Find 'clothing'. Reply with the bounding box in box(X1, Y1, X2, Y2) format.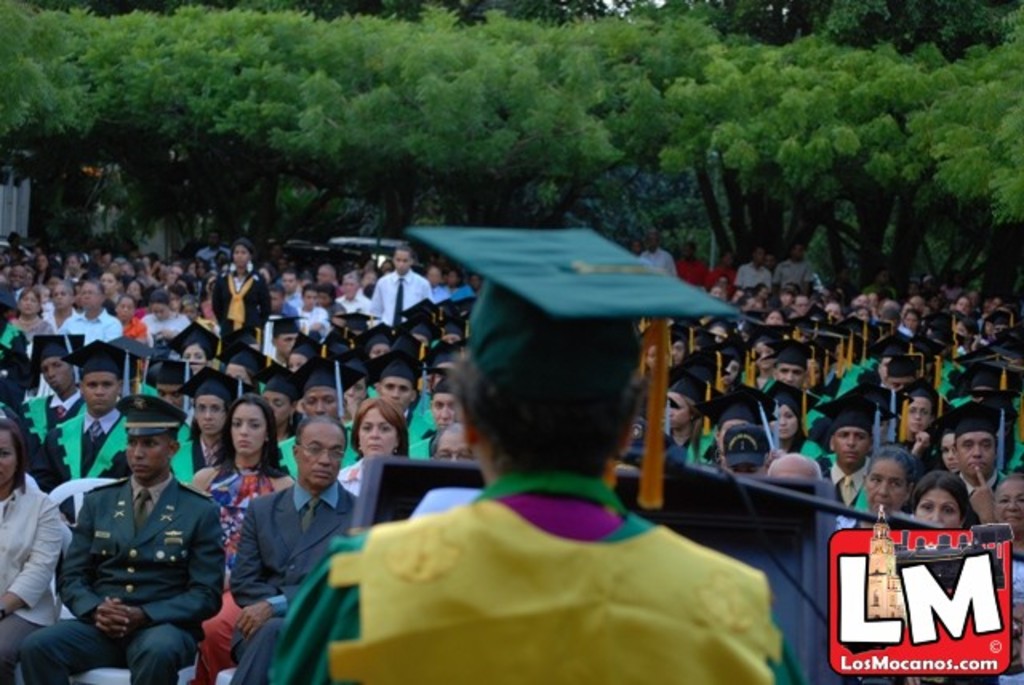
box(195, 443, 221, 496).
